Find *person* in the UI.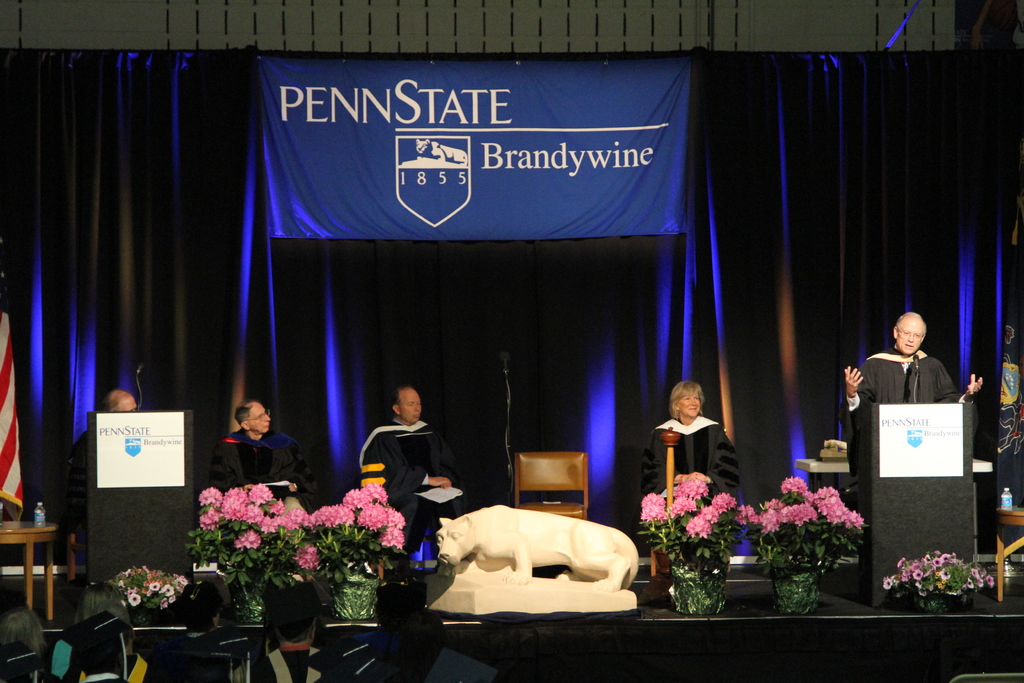
UI element at rect(848, 311, 984, 489).
